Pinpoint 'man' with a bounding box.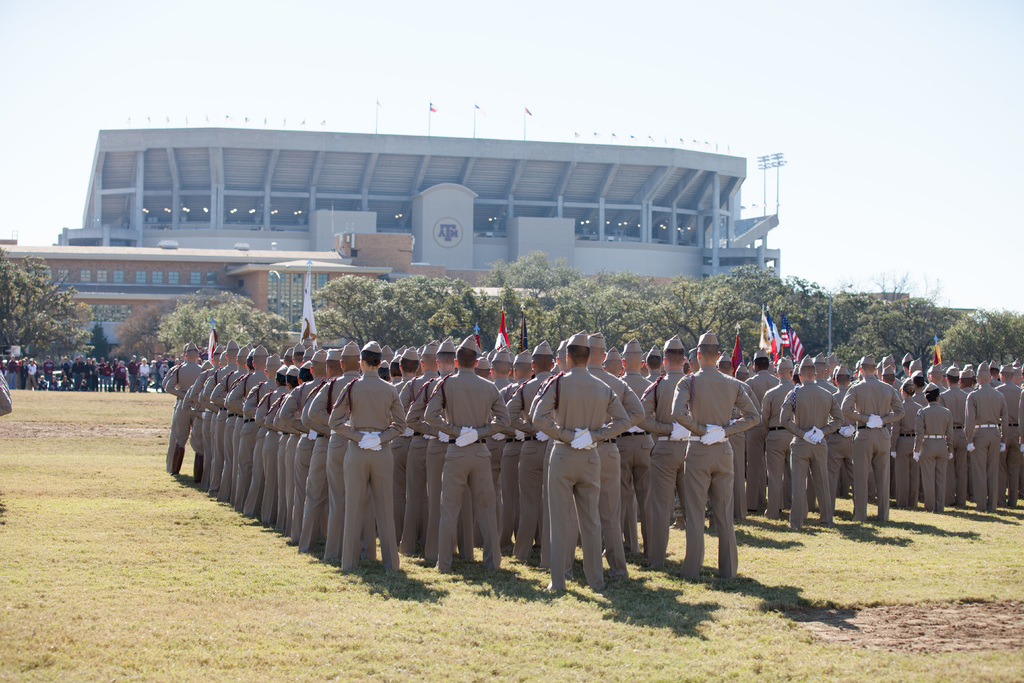
locate(227, 344, 272, 514).
